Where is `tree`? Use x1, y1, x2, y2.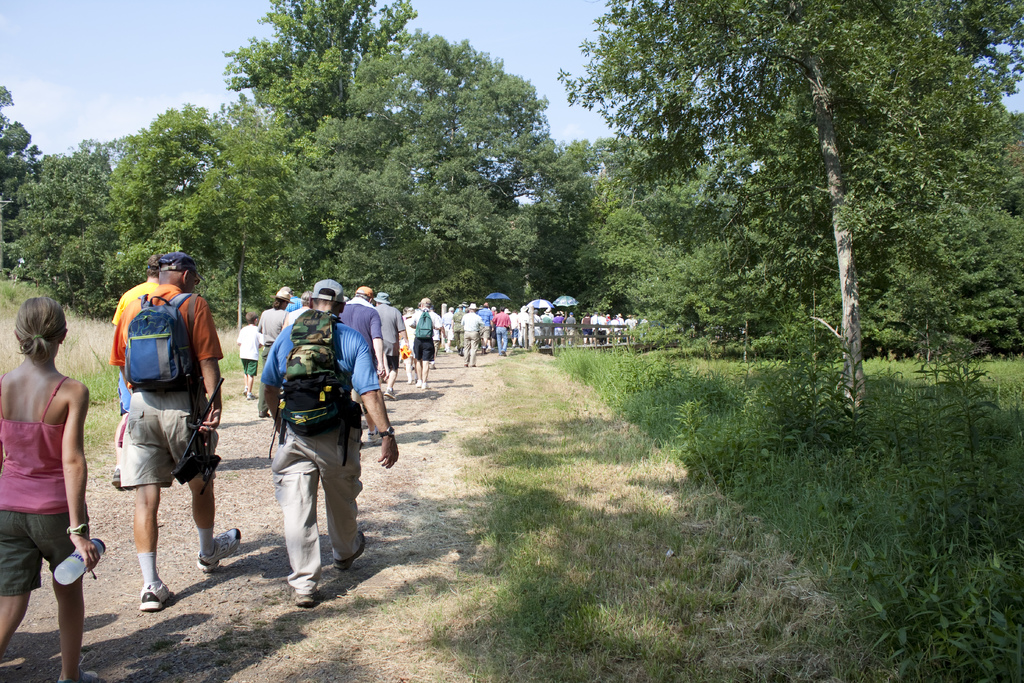
0, 79, 47, 283.
